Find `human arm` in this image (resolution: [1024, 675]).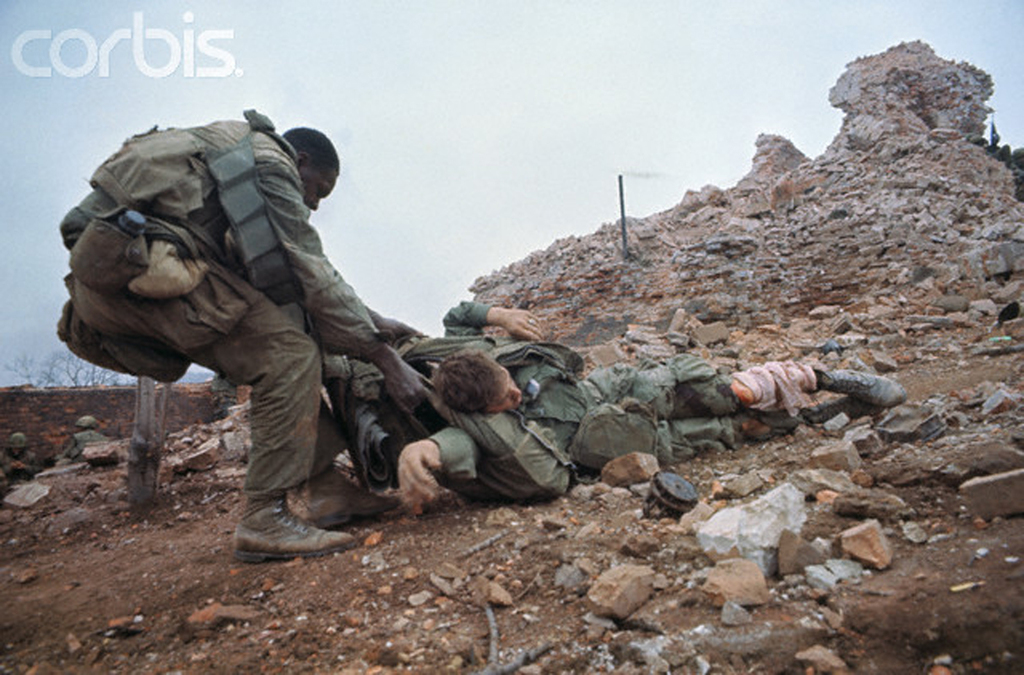
detection(442, 294, 548, 345).
